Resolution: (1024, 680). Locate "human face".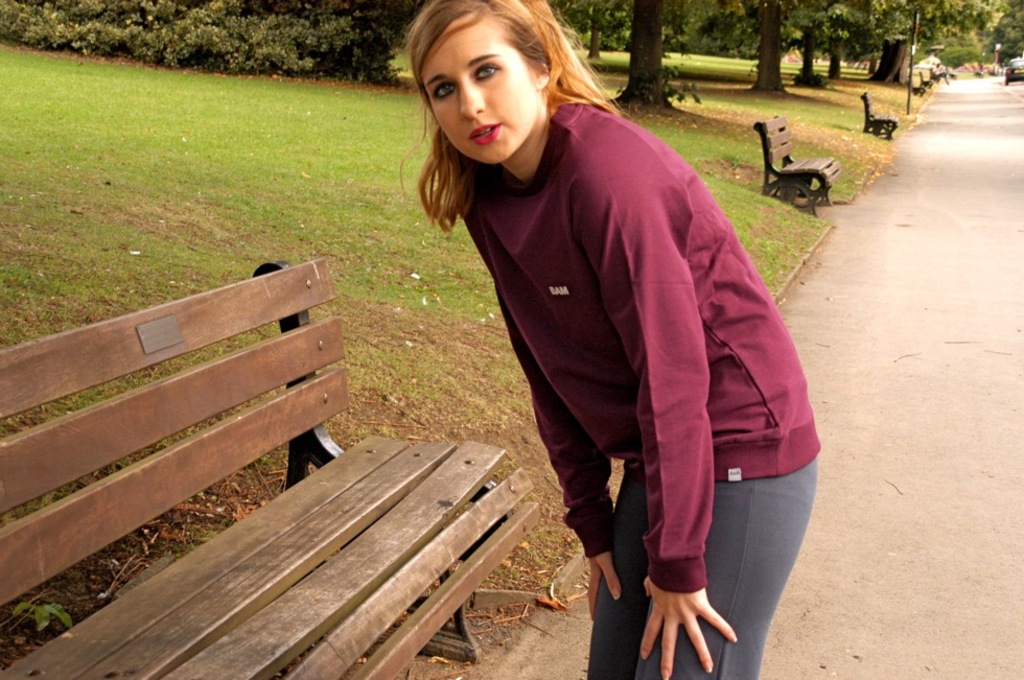
(420,14,544,163).
